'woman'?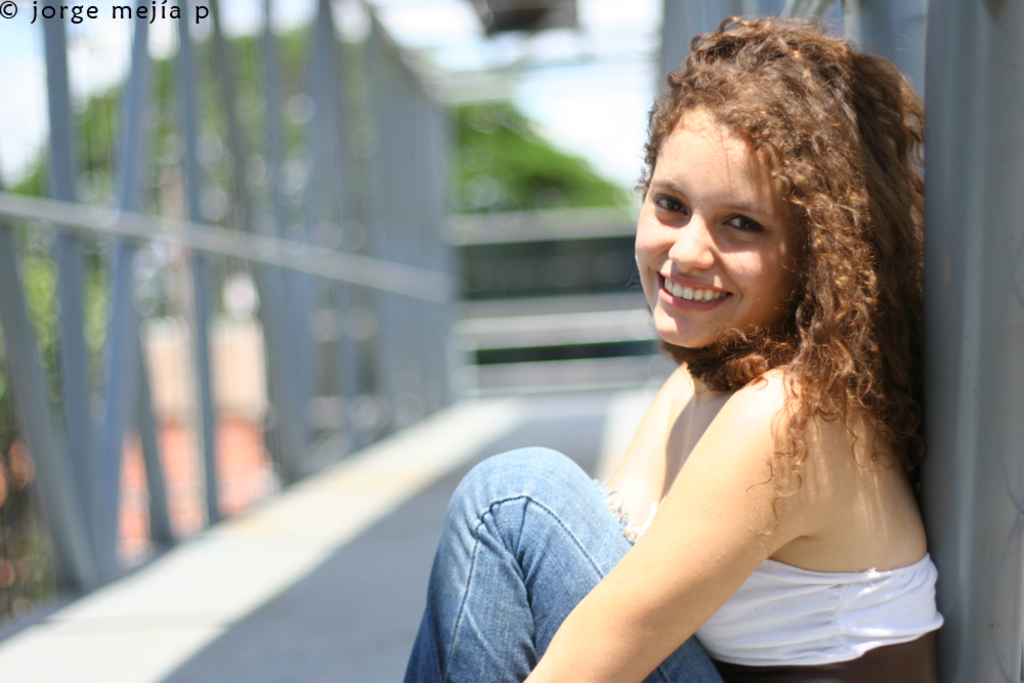
bbox=[404, 9, 942, 682]
